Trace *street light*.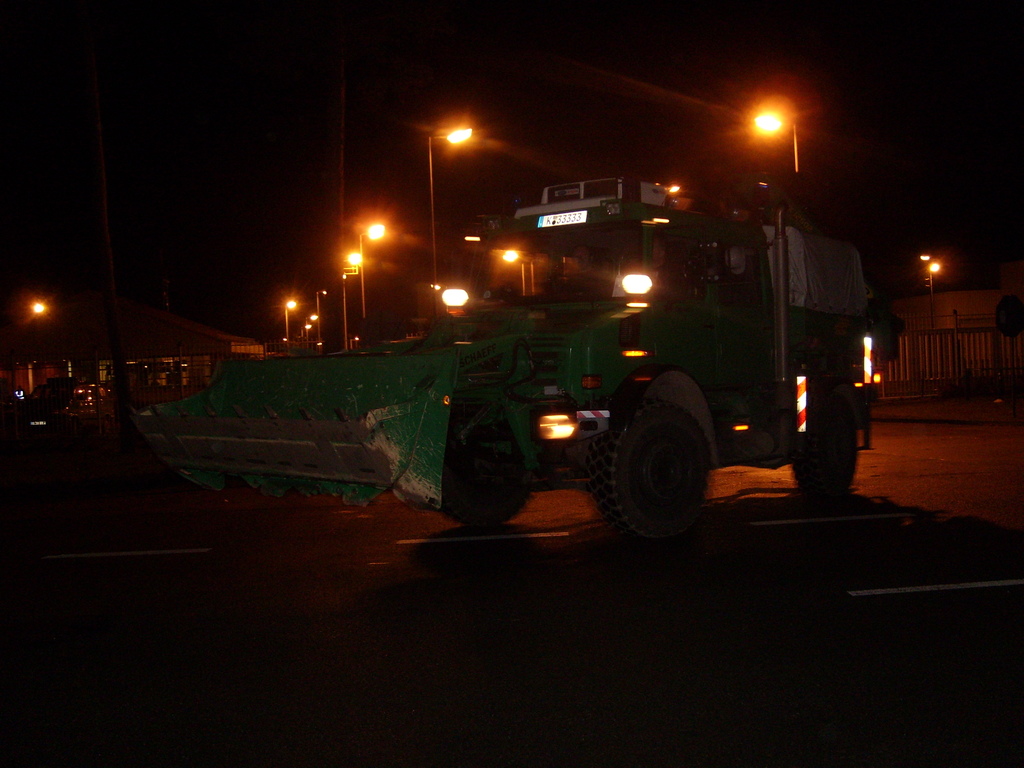
Traced to (283,300,295,358).
